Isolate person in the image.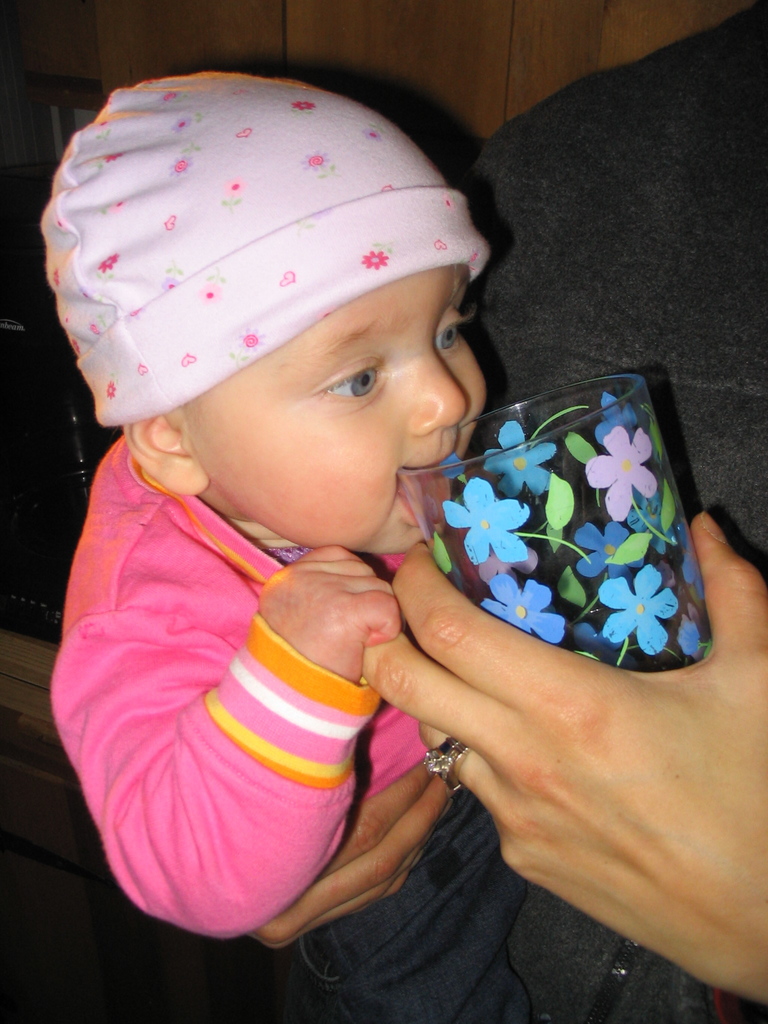
Isolated region: {"left": 45, "top": 81, "right": 537, "bottom": 1023}.
